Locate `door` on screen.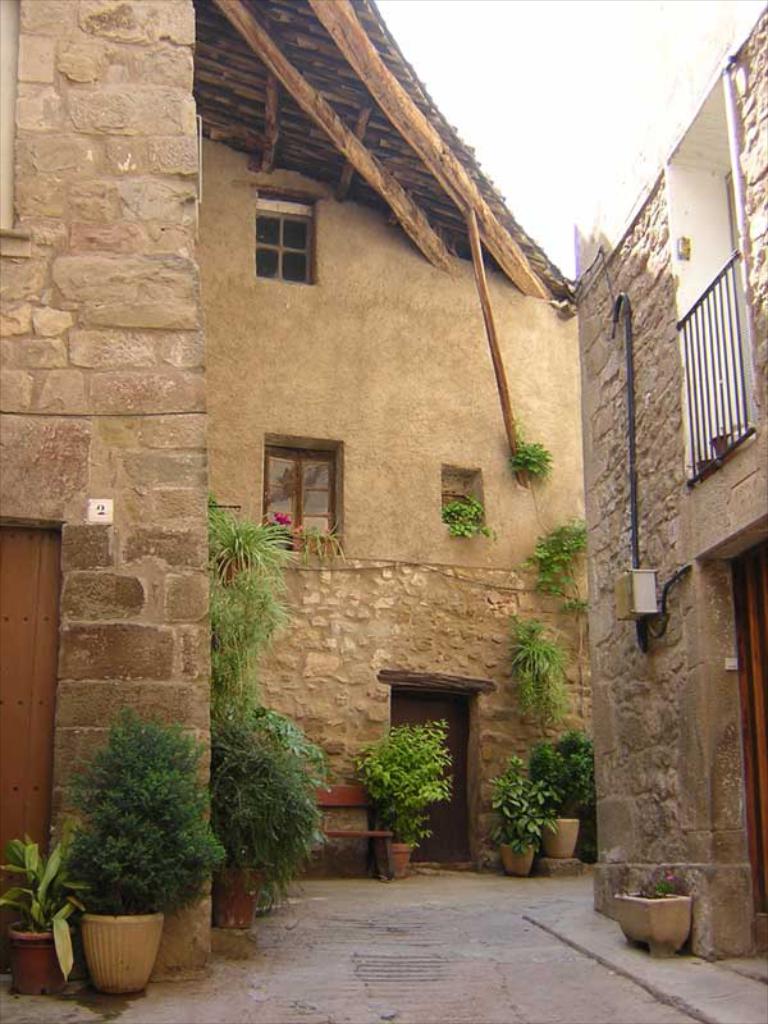
On screen at (0,521,52,918).
